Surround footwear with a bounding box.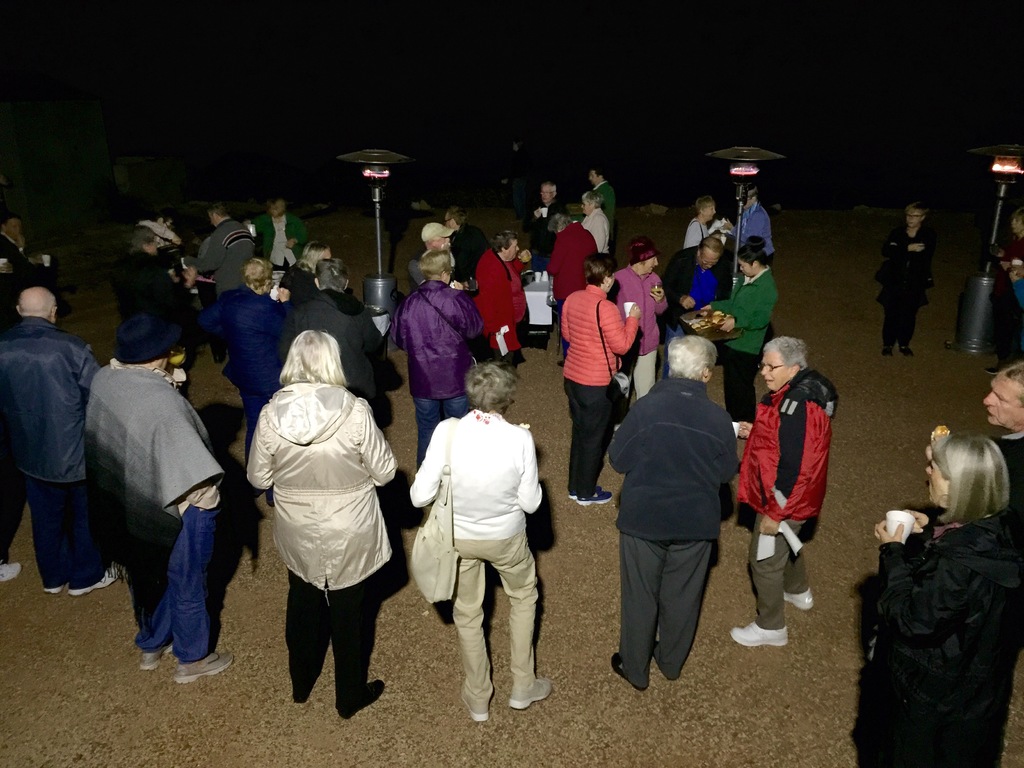
bbox(882, 349, 892, 360).
